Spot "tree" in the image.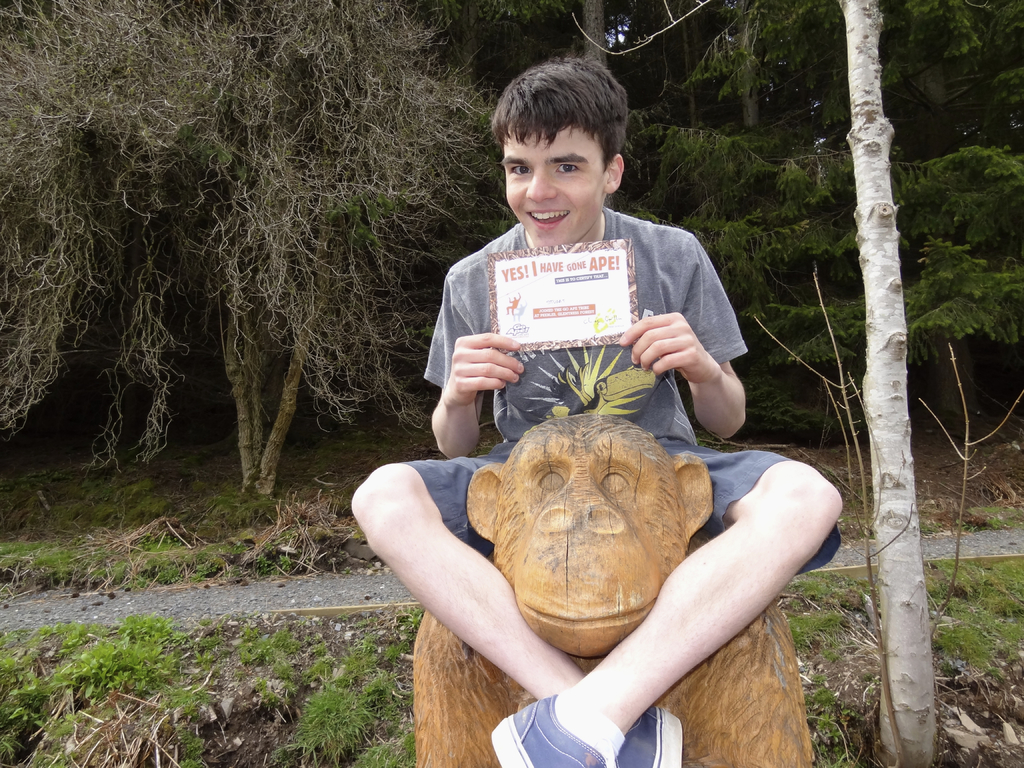
"tree" found at left=840, top=0, right=938, bottom=767.
